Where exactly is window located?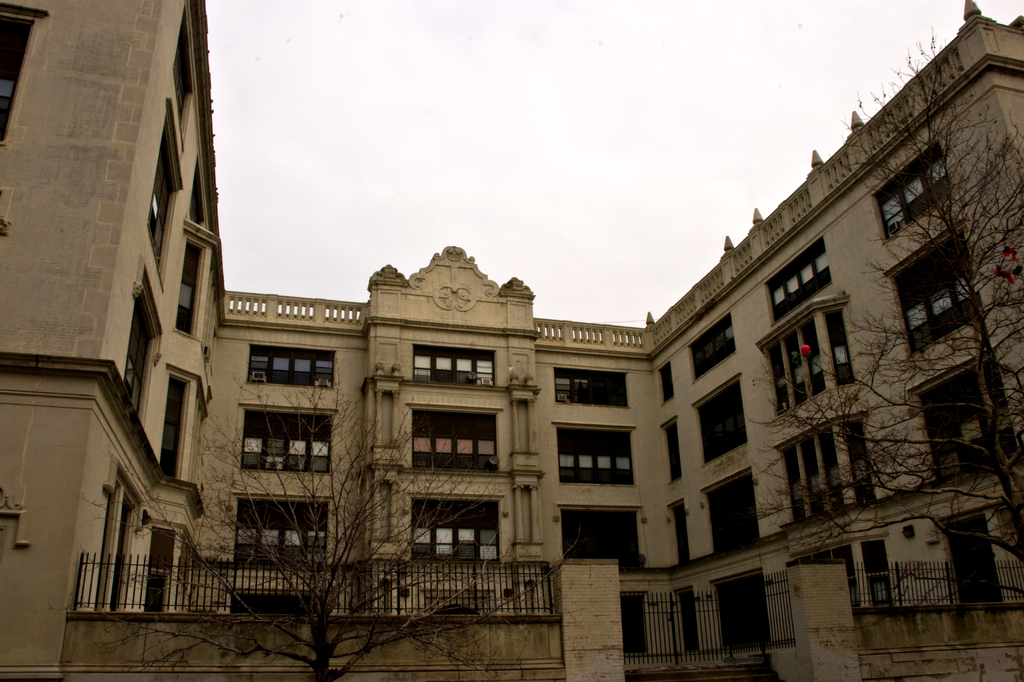
Its bounding box is (x1=916, y1=357, x2=998, y2=485).
